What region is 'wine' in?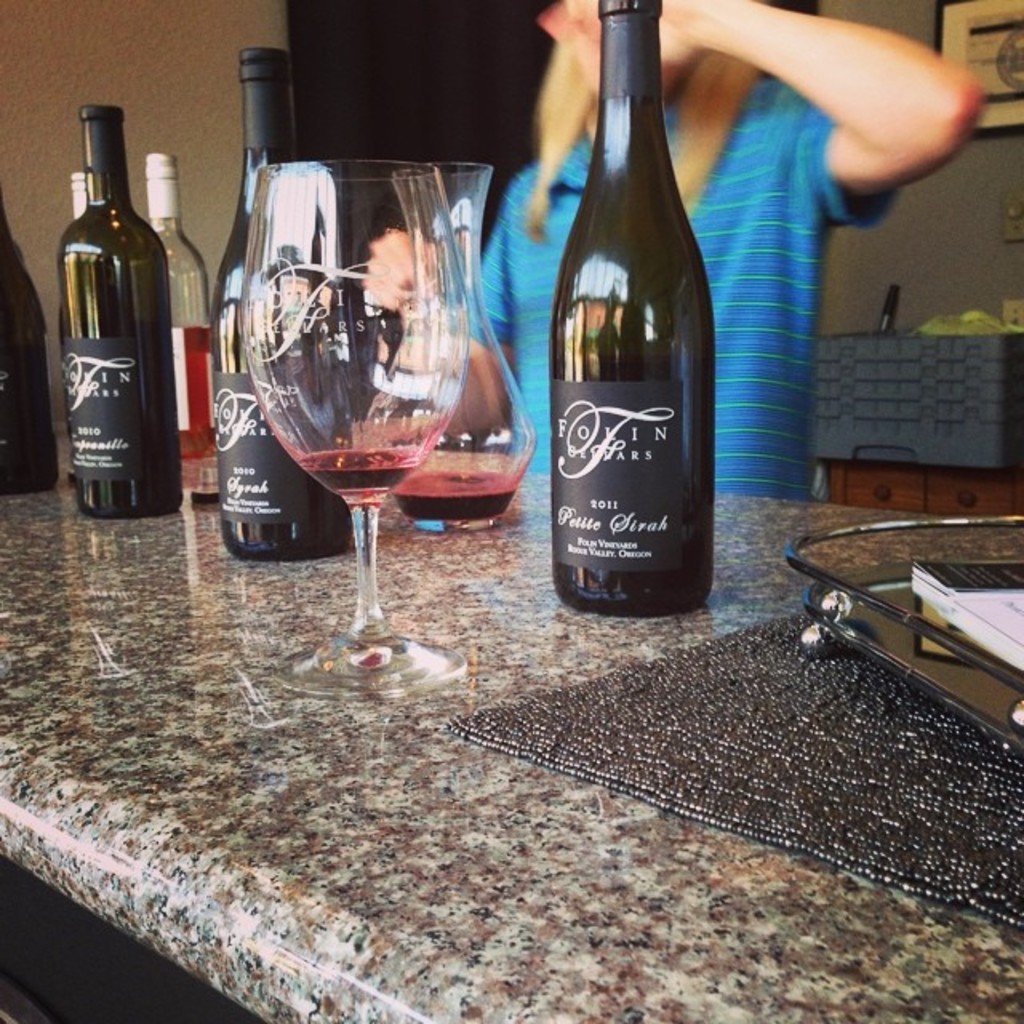
box=[299, 445, 416, 499].
